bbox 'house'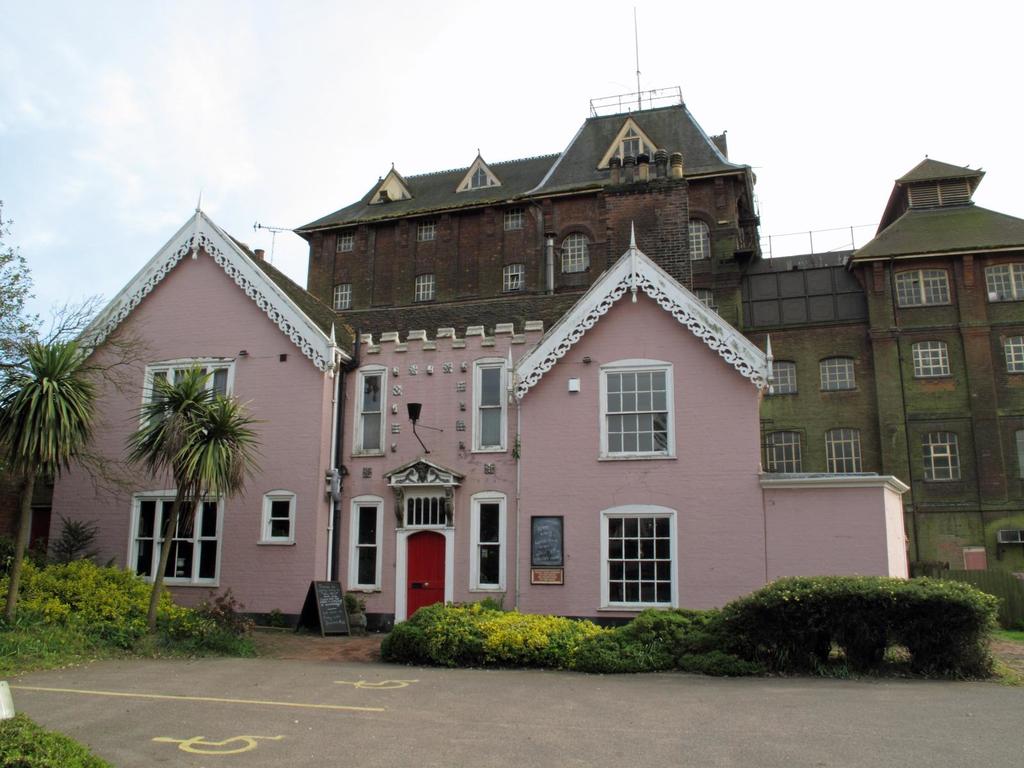
Rect(293, 6, 1023, 606)
